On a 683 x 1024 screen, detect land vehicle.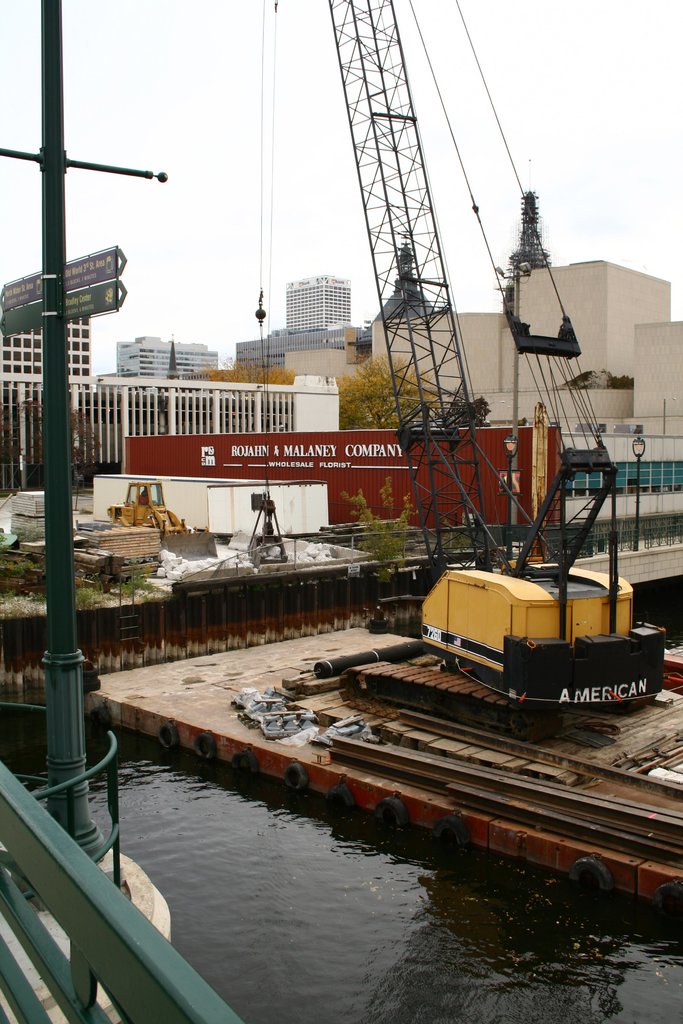
[left=337, top=0, right=668, bottom=749].
